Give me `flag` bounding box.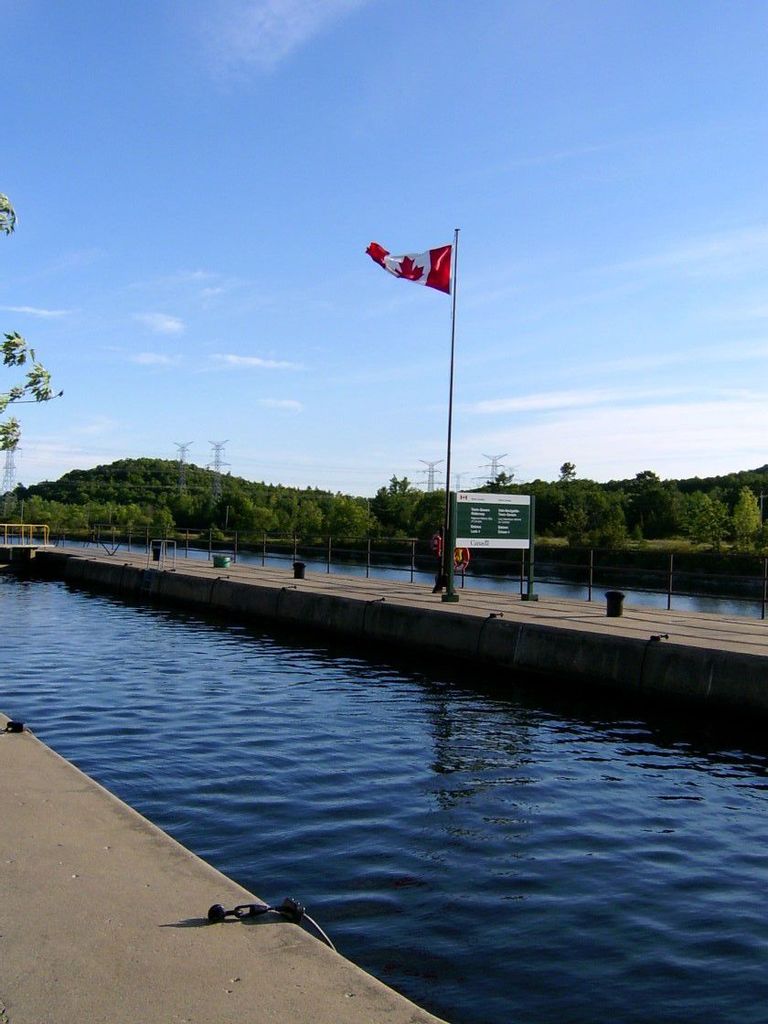
bbox(360, 234, 467, 303).
